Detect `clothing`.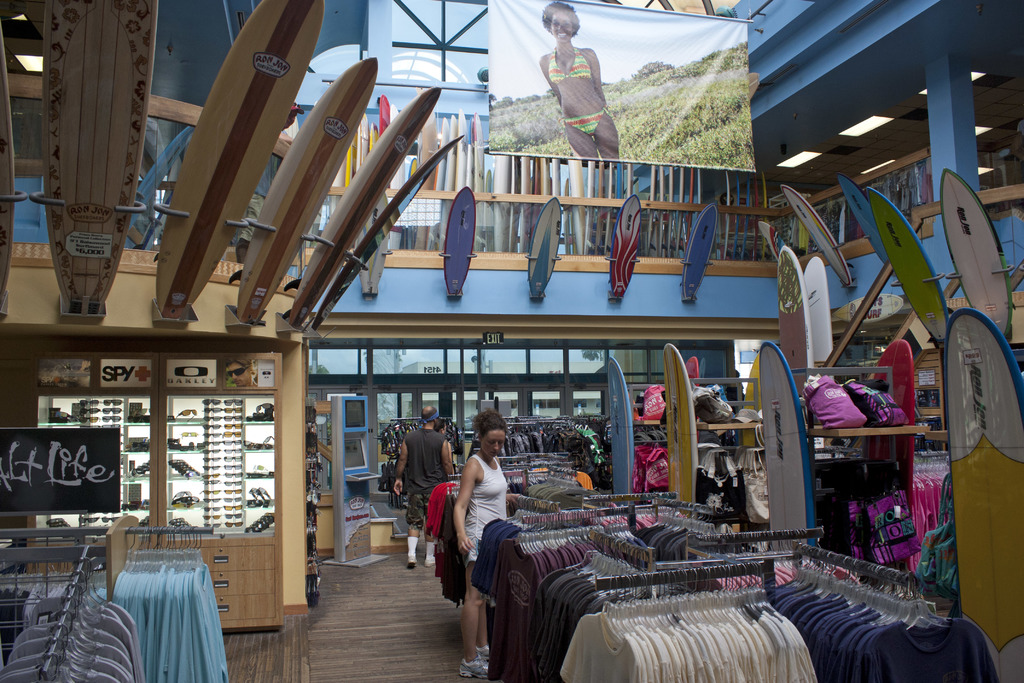
Detected at box(548, 45, 593, 84).
